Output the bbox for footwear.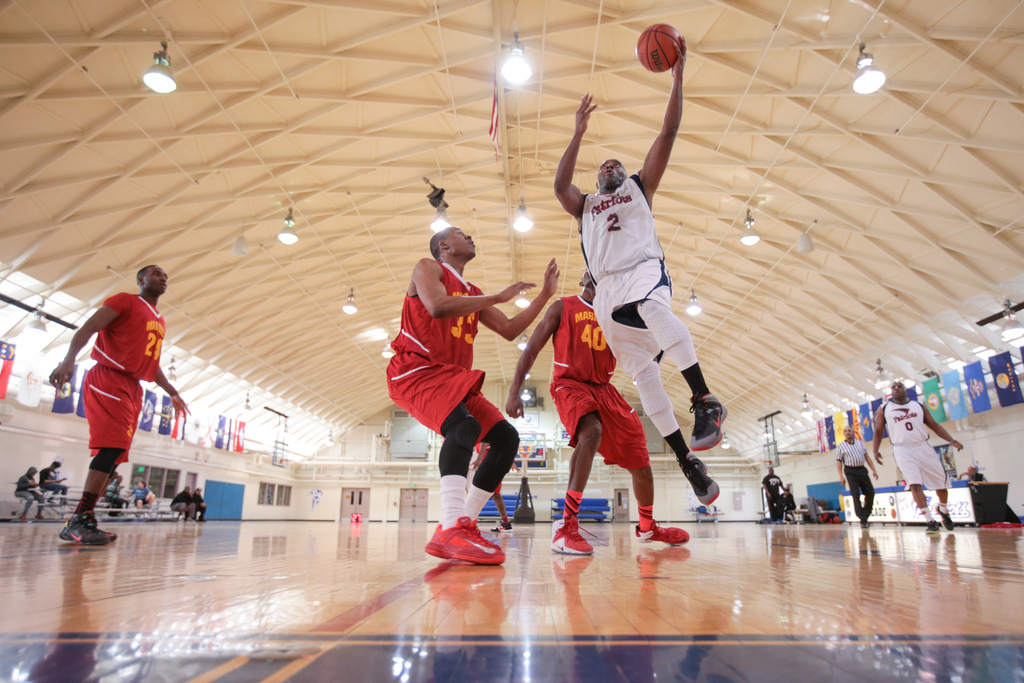
box=[687, 390, 727, 453].
